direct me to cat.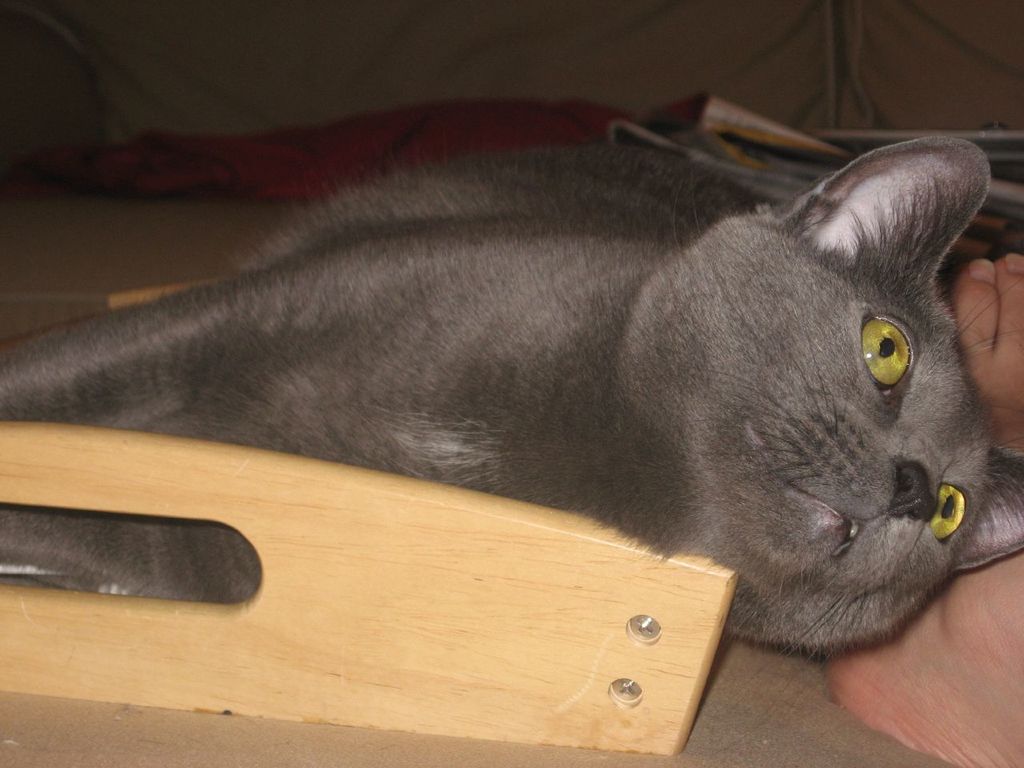
Direction: bbox=(0, 138, 1023, 740).
